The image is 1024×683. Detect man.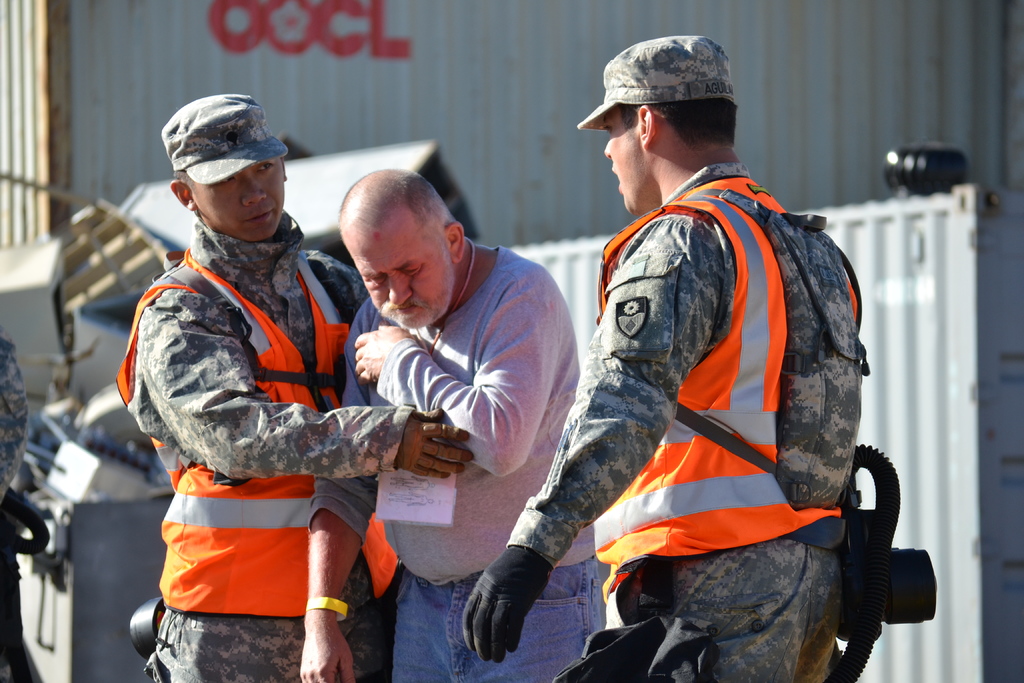
Detection: locate(145, 93, 476, 682).
